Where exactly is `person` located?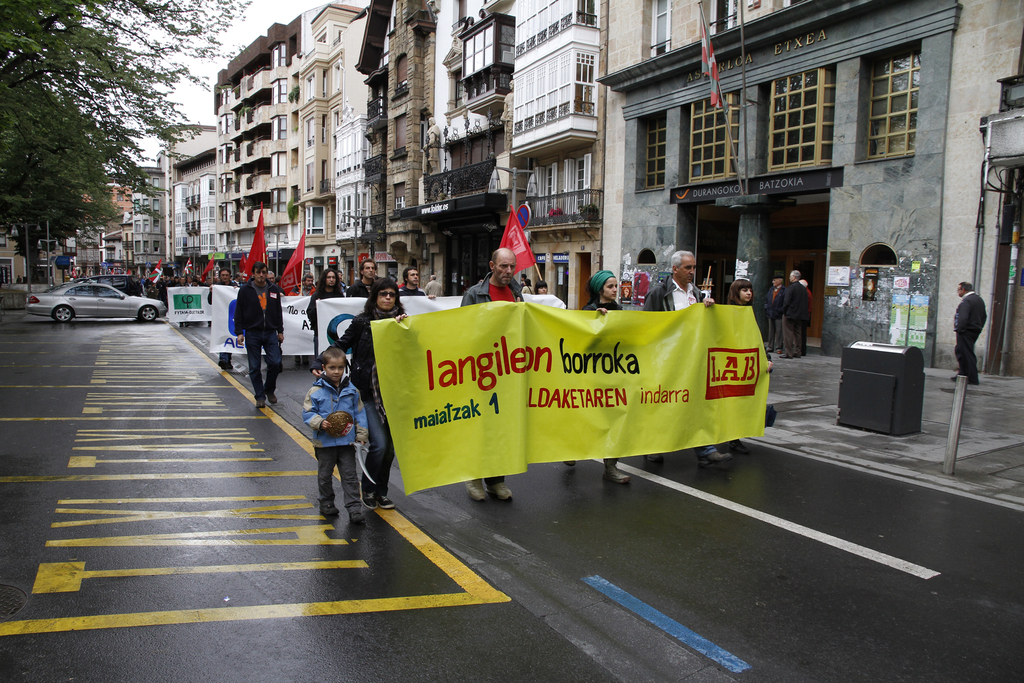
Its bounding box is bbox(797, 275, 808, 287).
